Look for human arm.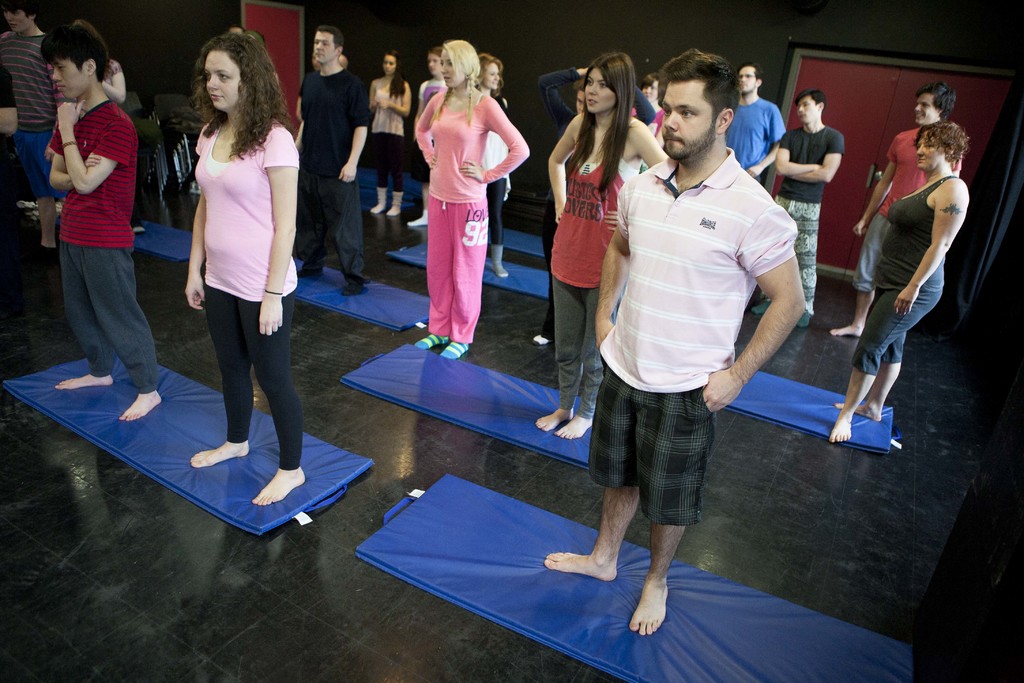
Found: box=[336, 79, 376, 183].
